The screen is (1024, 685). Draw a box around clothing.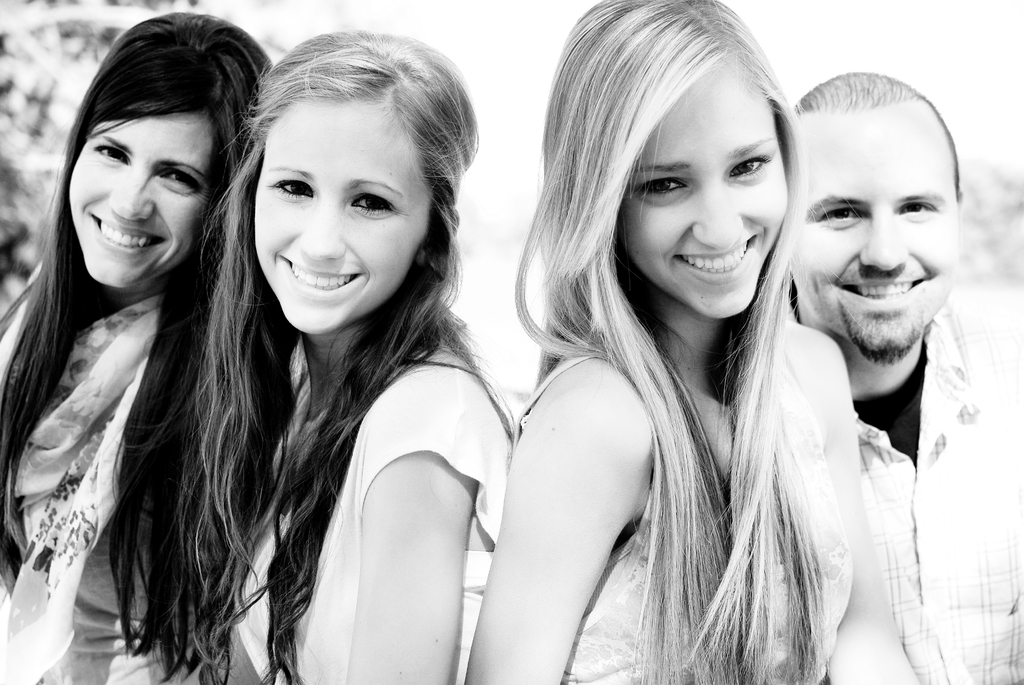
{"left": 0, "top": 168, "right": 247, "bottom": 659}.
